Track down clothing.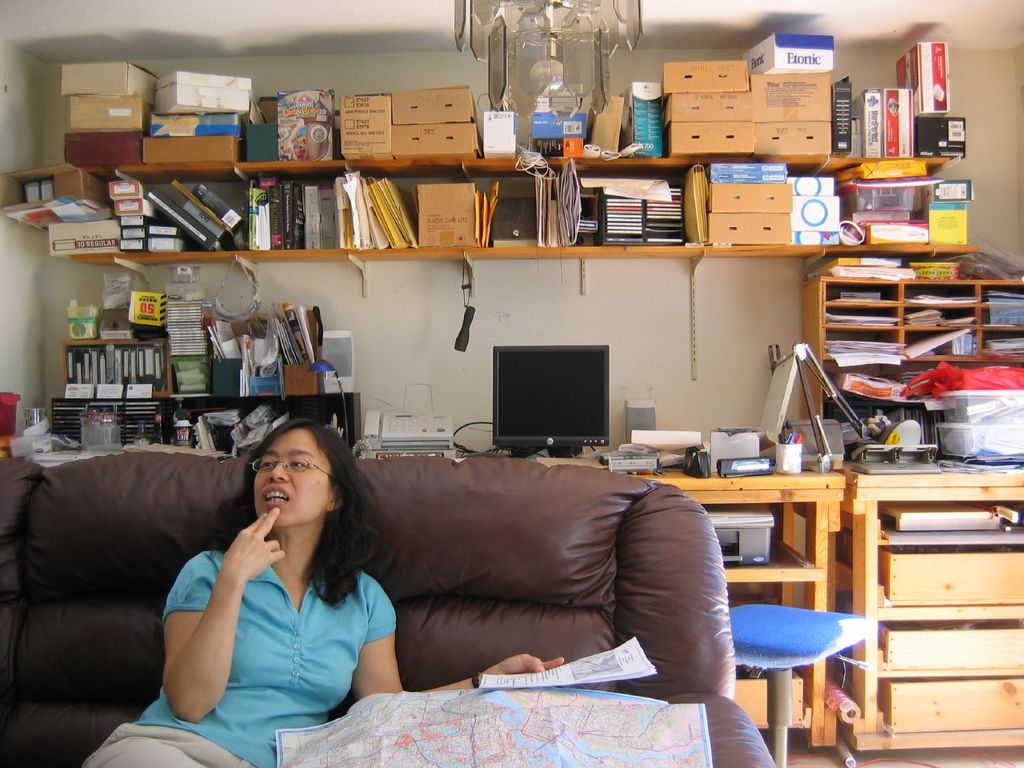
Tracked to x1=86 y1=528 x2=394 y2=767.
